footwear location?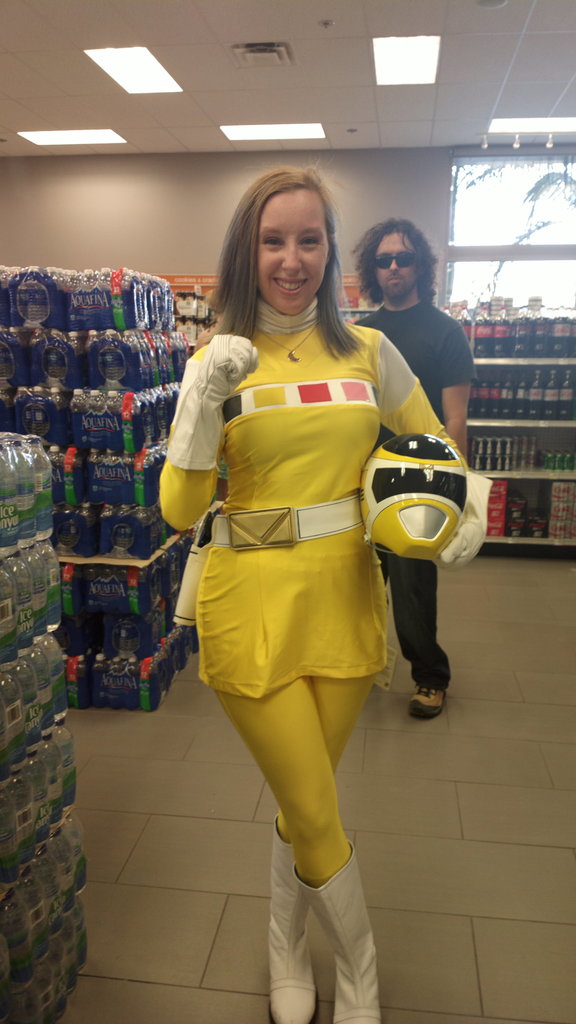
BBox(410, 666, 460, 732)
